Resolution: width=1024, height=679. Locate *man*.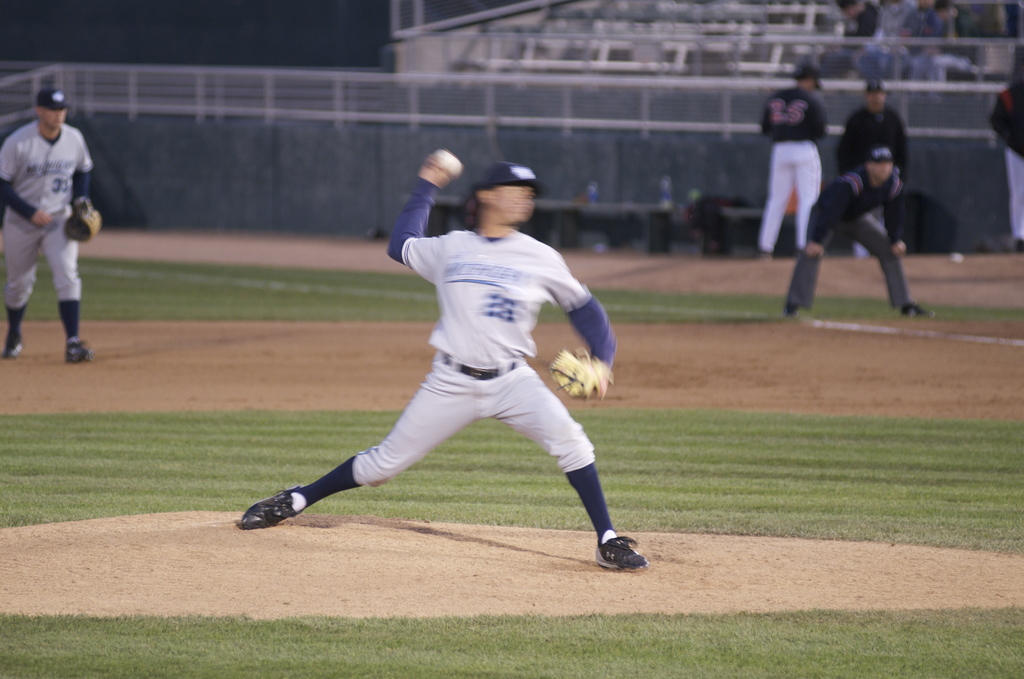
0:91:104:364.
